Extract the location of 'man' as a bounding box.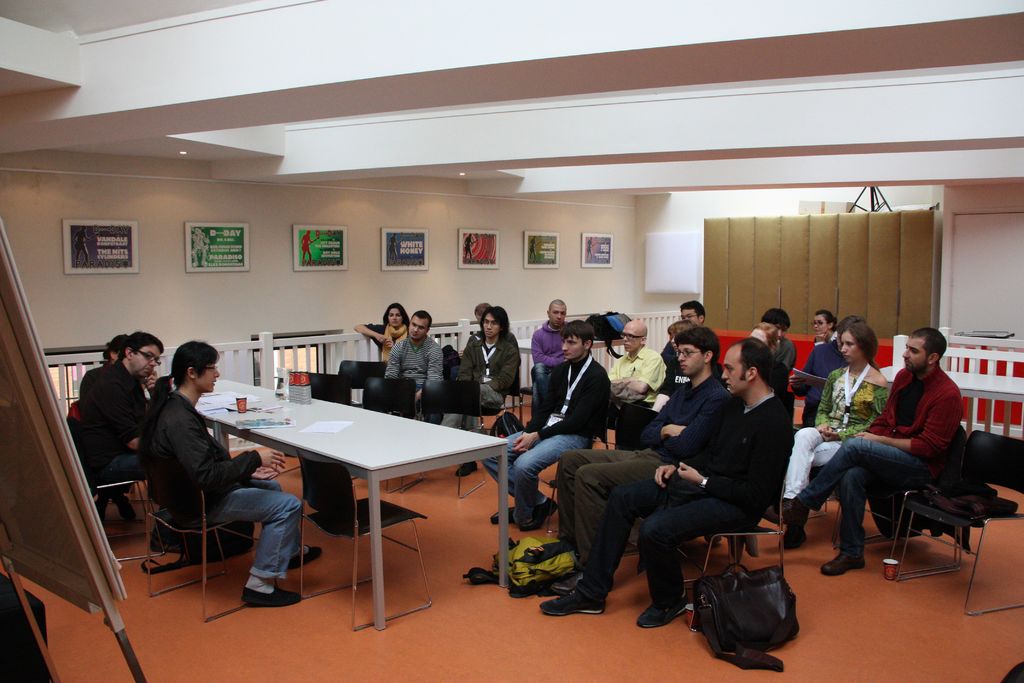
crop(604, 318, 665, 425).
